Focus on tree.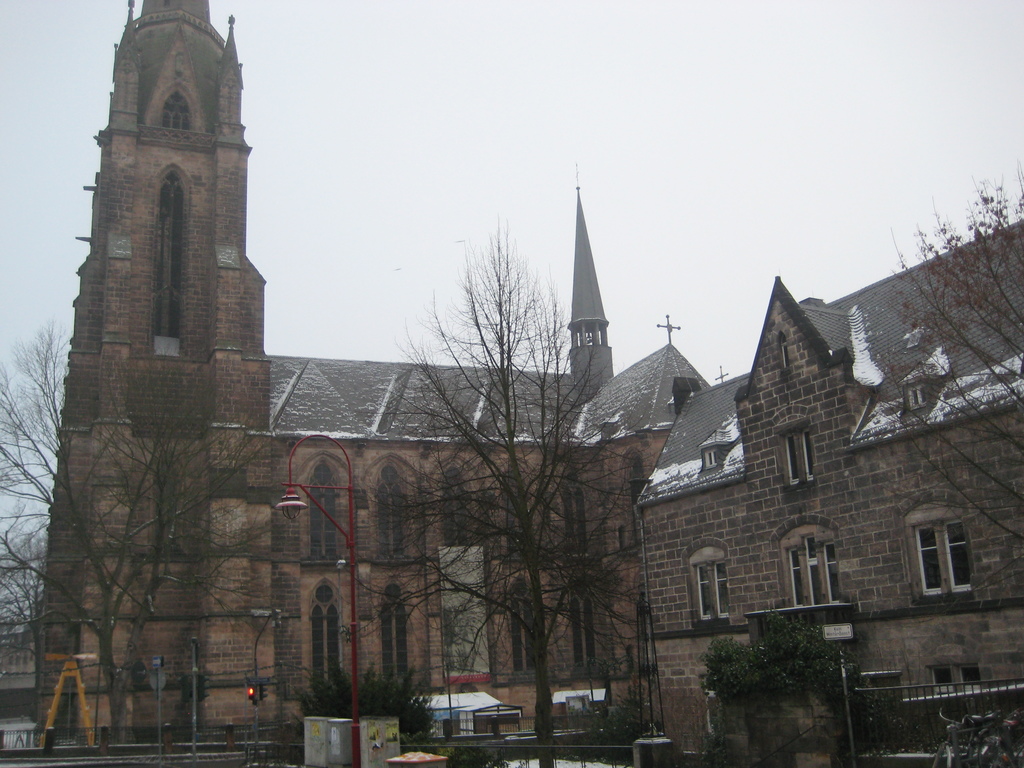
Focused at <region>860, 172, 1023, 549</region>.
